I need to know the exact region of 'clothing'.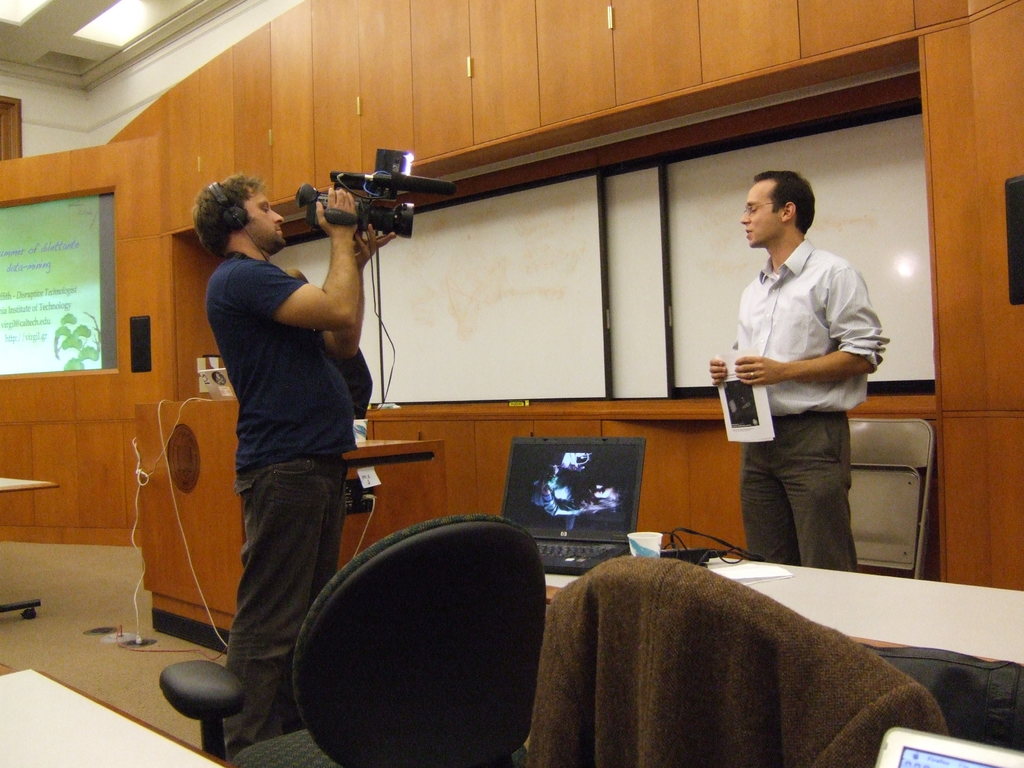
Region: crop(228, 466, 337, 675).
